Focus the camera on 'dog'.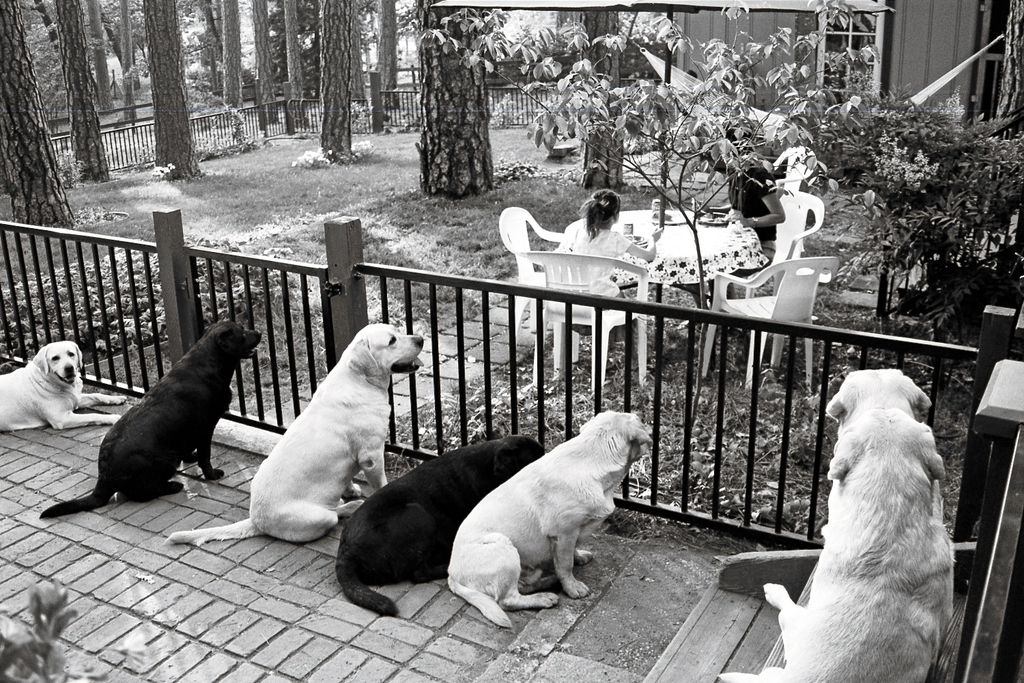
Focus region: crop(0, 343, 124, 427).
